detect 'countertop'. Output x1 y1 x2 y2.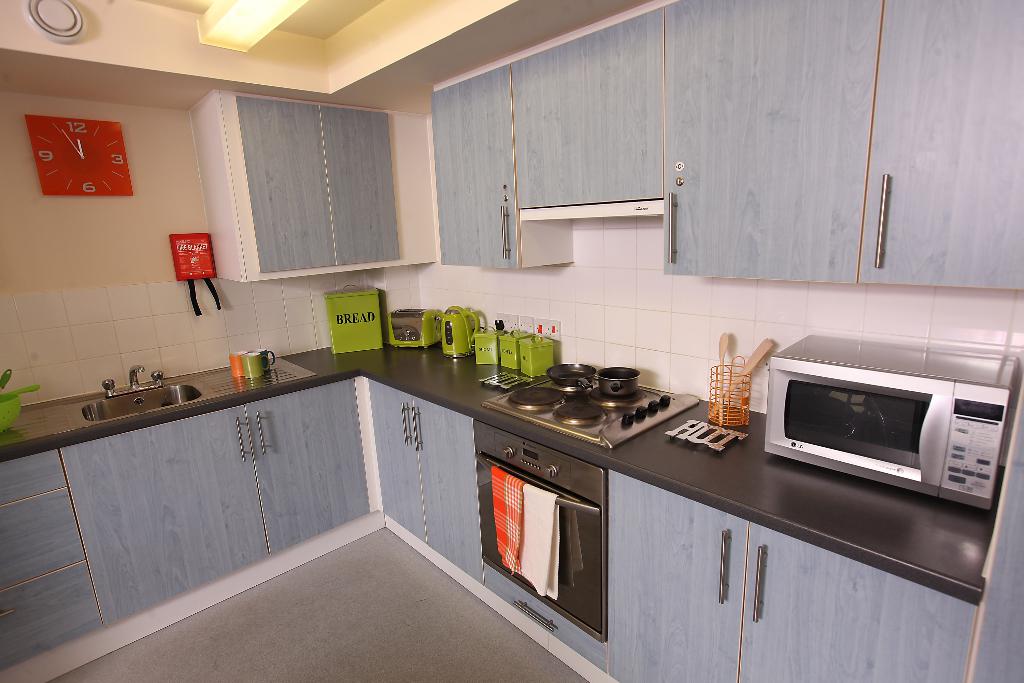
0 333 1005 603.
